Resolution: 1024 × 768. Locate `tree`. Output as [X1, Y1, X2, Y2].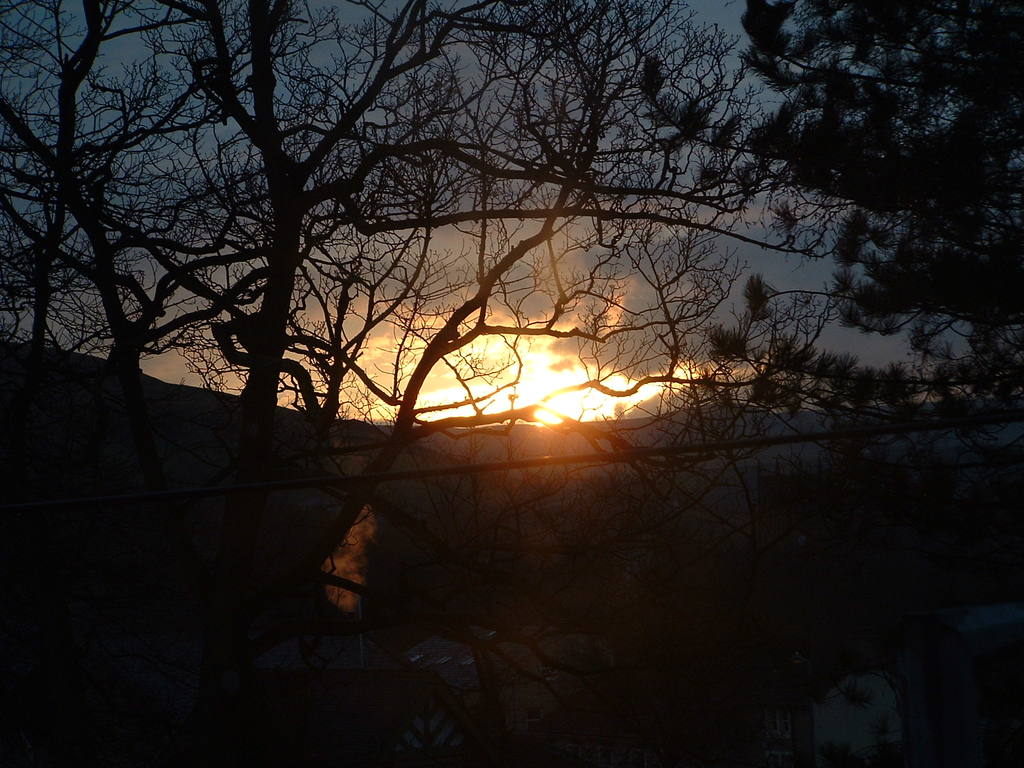
[636, 0, 1023, 412].
